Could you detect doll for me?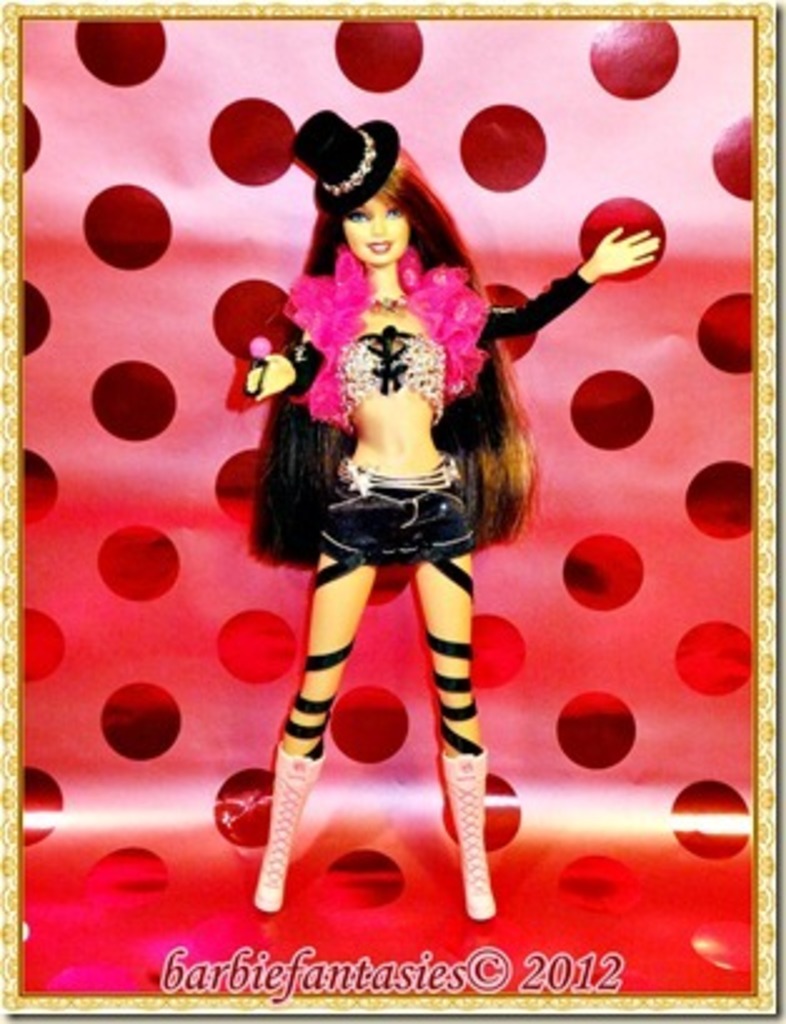
Detection result: pyautogui.locateOnScreen(238, 105, 666, 929).
